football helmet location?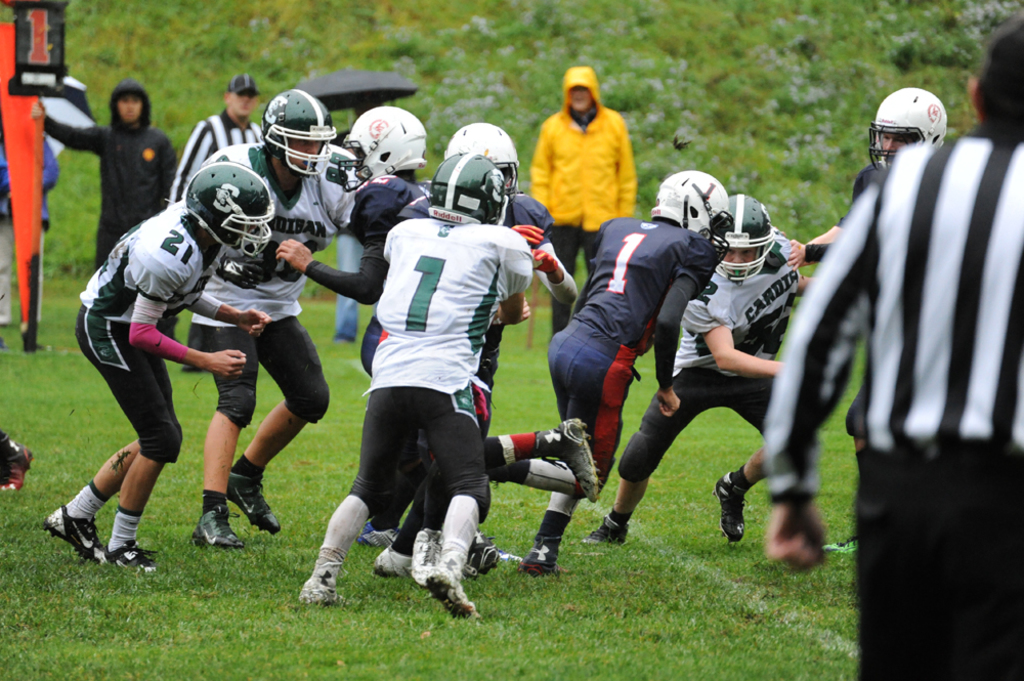
l=338, t=105, r=424, b=185
